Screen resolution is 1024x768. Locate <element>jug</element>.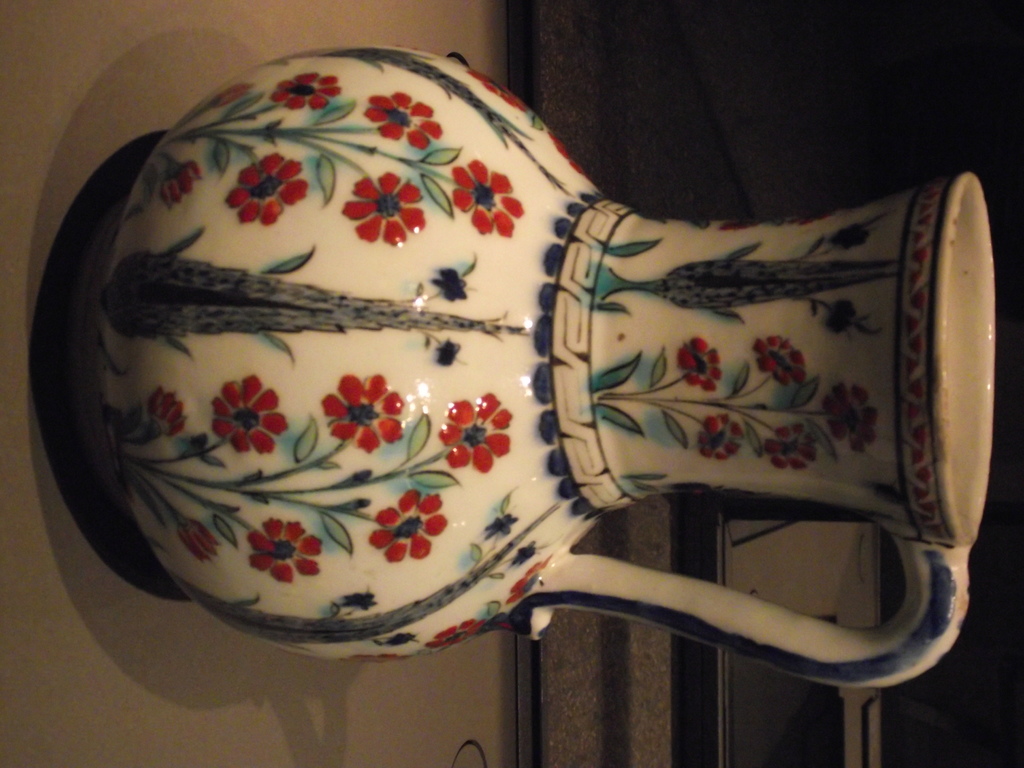
[left=75, top=33, right=998, bottom=697].
